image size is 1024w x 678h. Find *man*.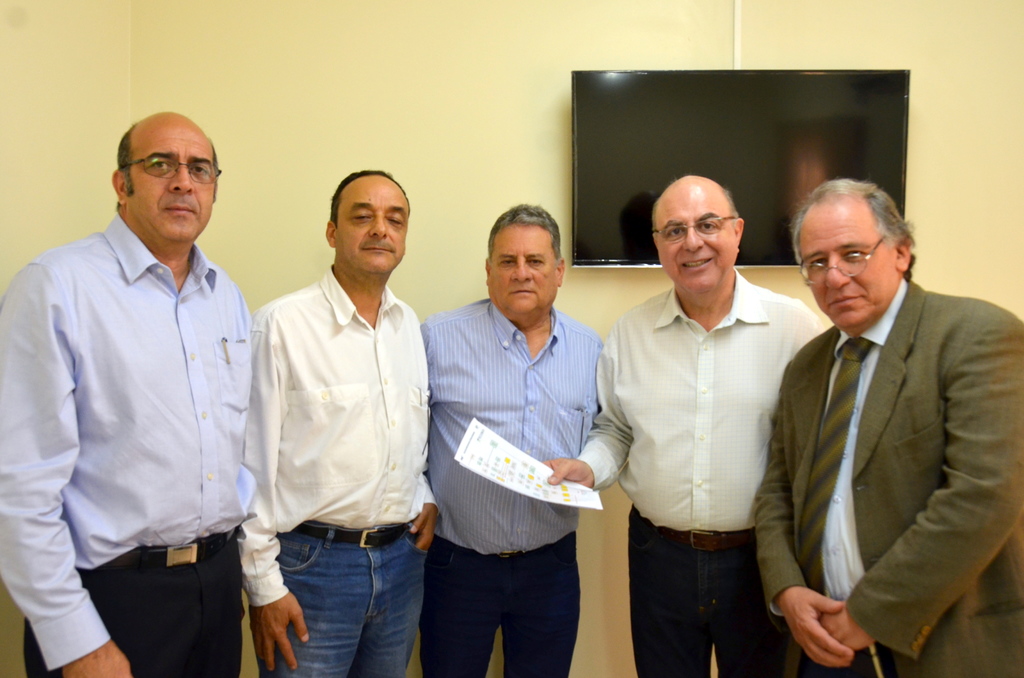
crop(748, 164, 1005, 675).
